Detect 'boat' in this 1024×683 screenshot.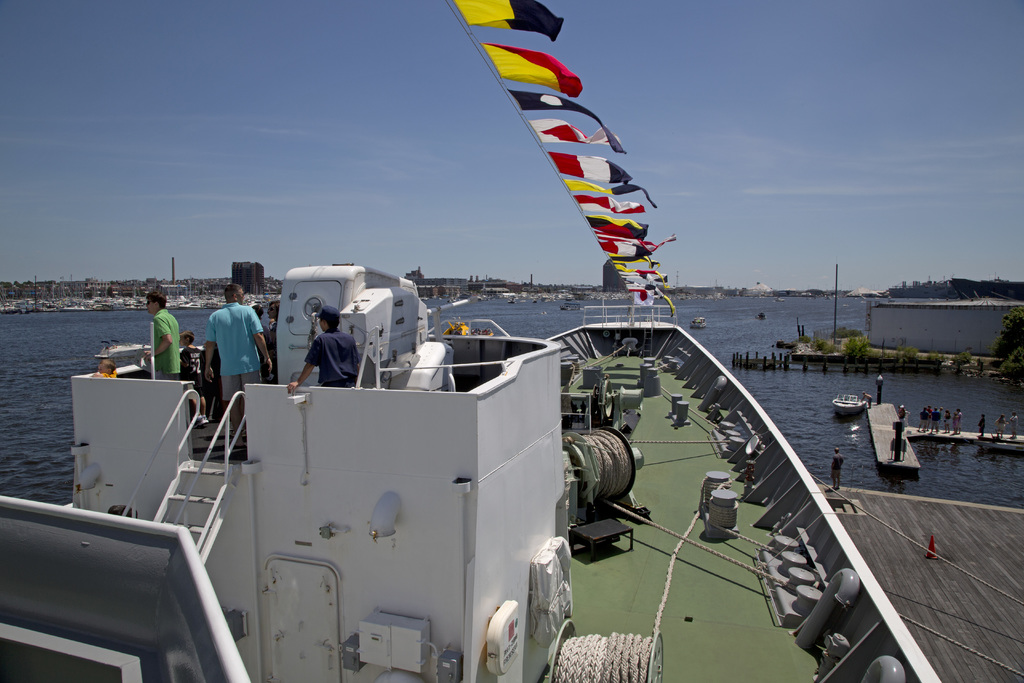
Detection: (832, 395, 872, 411).
